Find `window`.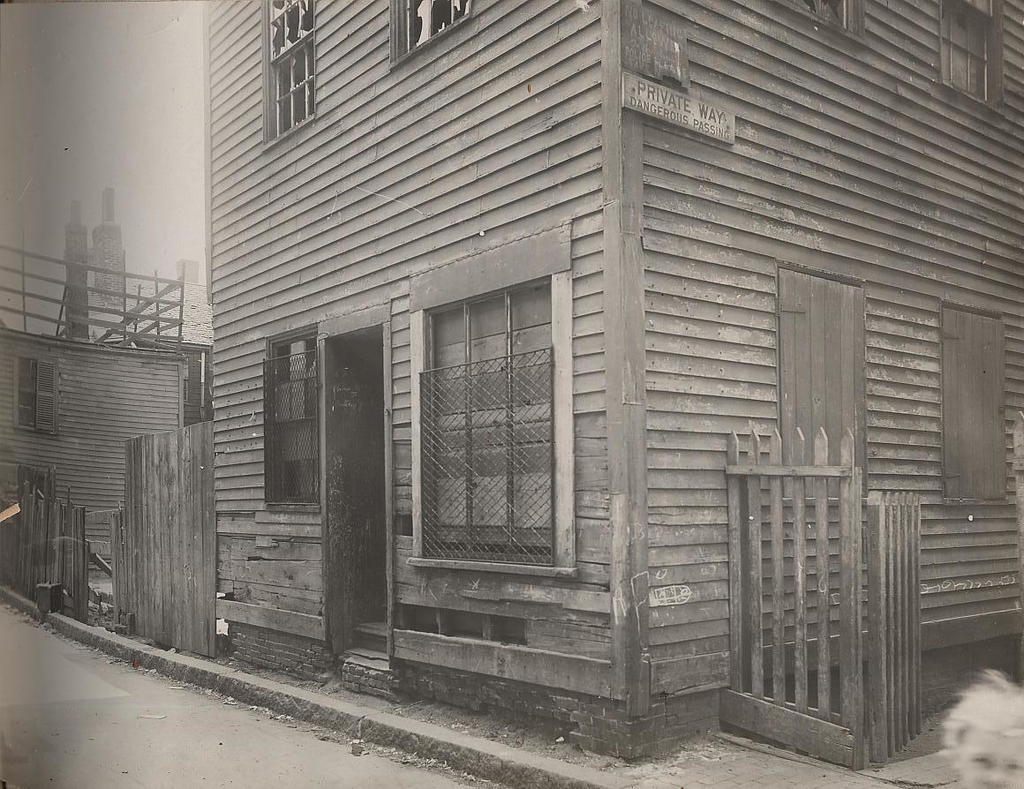
rect(777, 0, 862, 42).
